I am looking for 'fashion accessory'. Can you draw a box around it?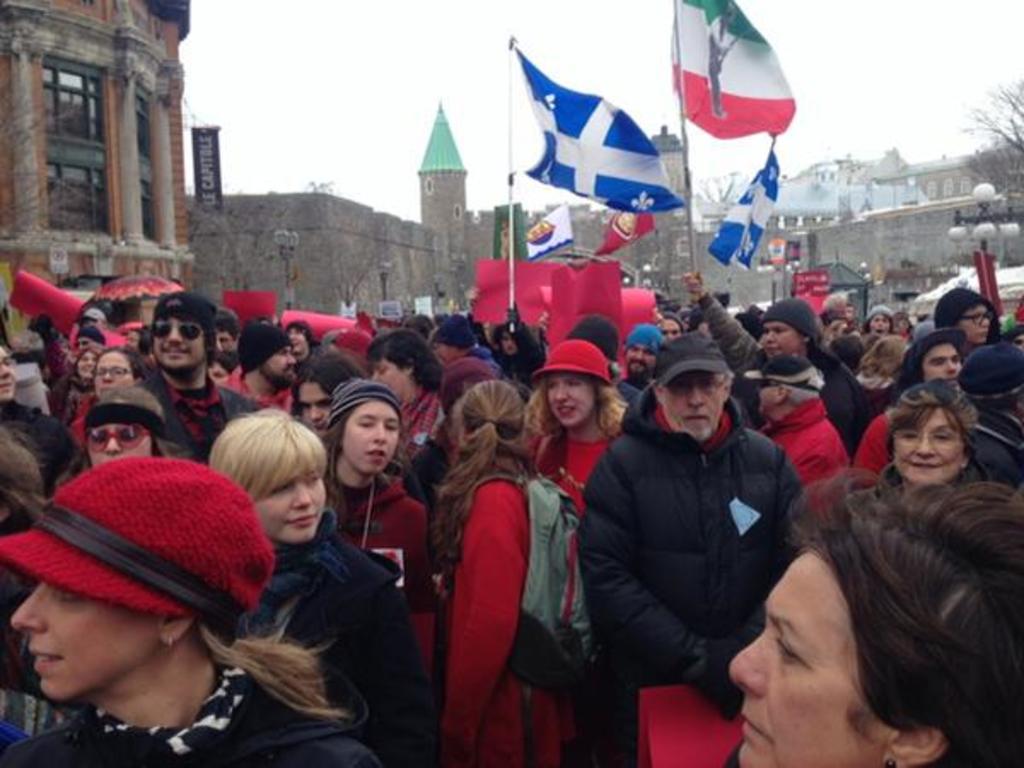
Sure, the bounding box is left=901, top=374, right=983, bottom=442.
